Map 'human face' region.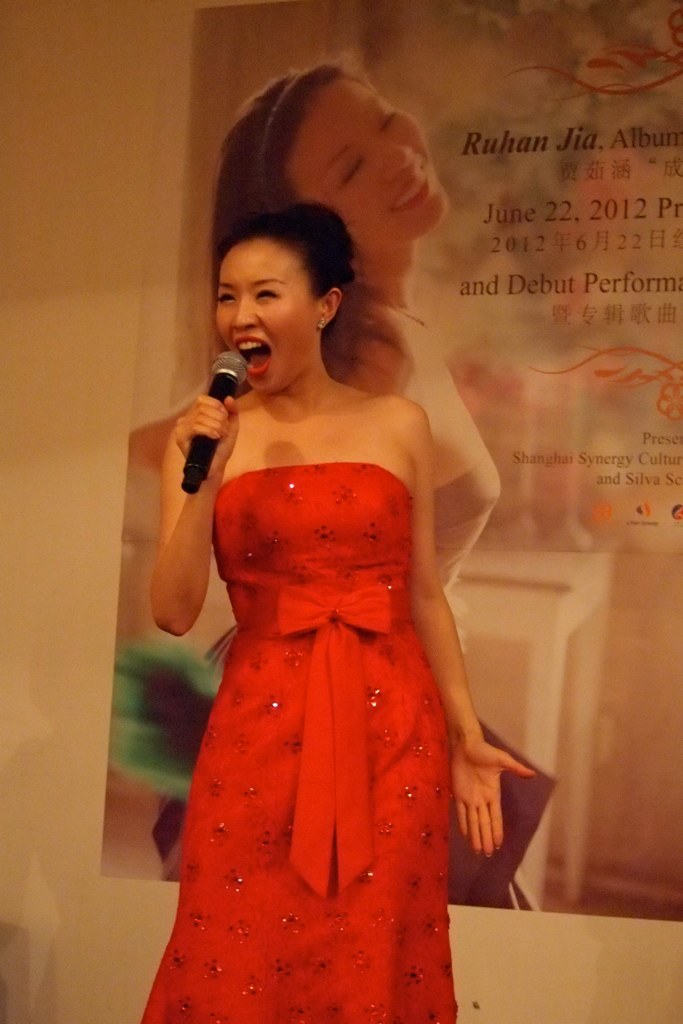
Mapped to 213:239:316:395.
